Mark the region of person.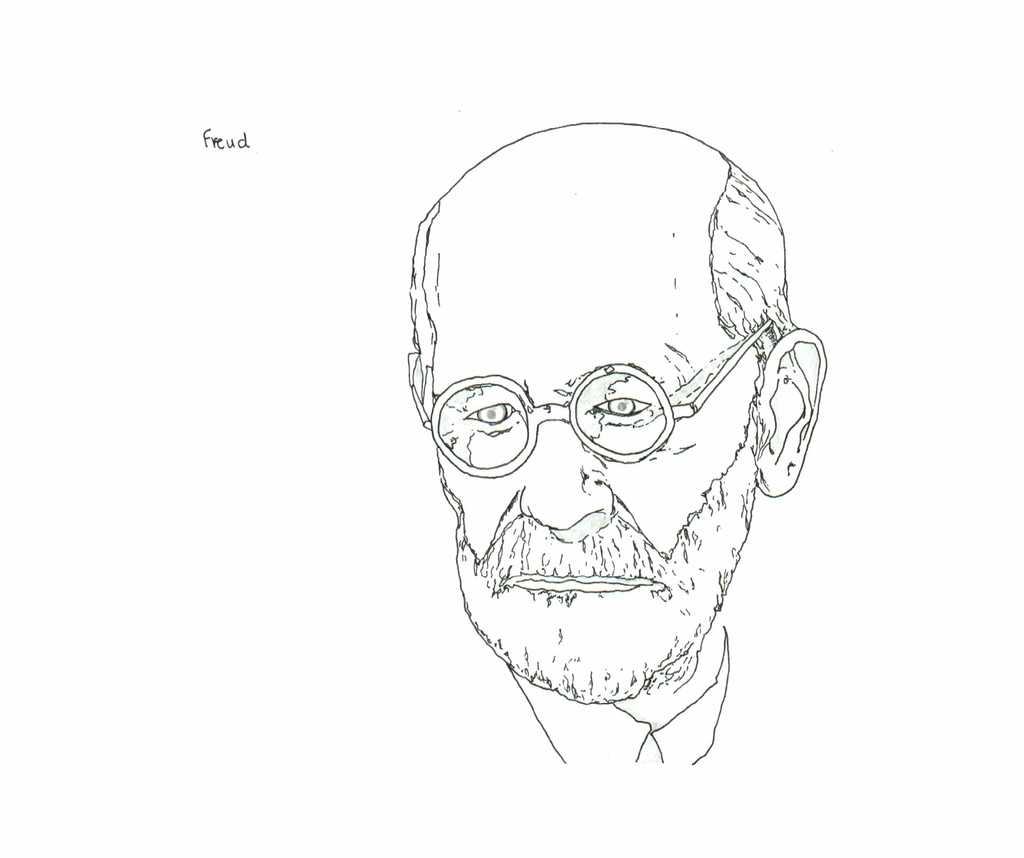
Region: {"x1": 360, "y1": 81, "x2": 868, "y2": 806}.
